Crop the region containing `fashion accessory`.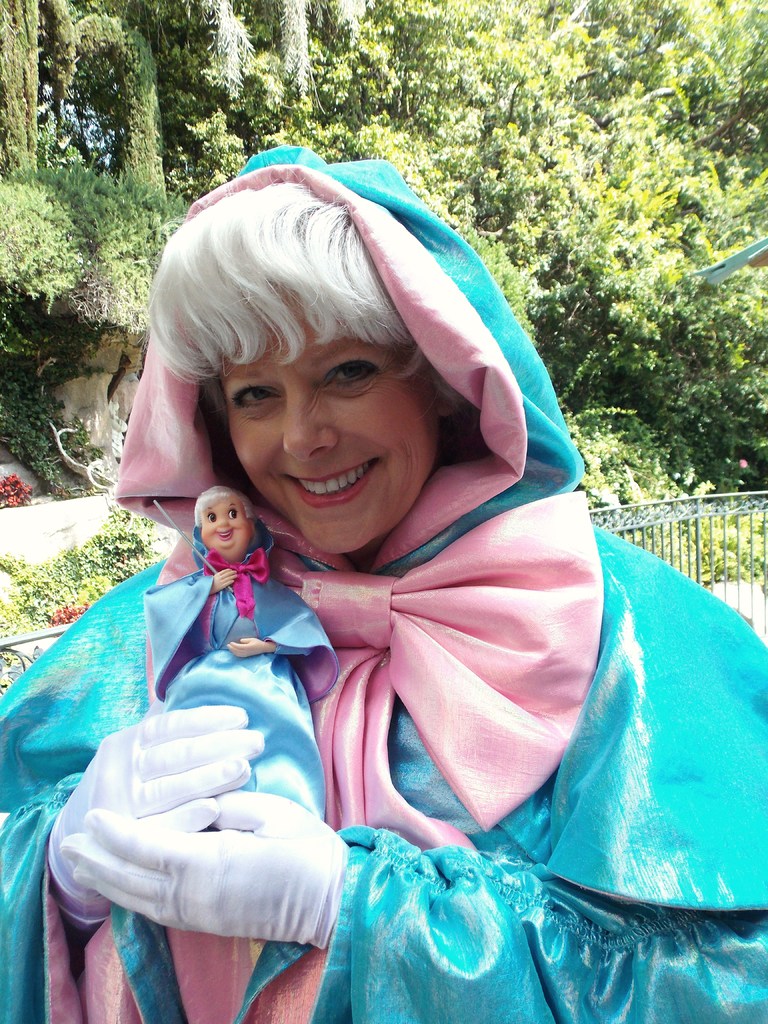
Crop region: BBox(202, 550, 270, 622).
